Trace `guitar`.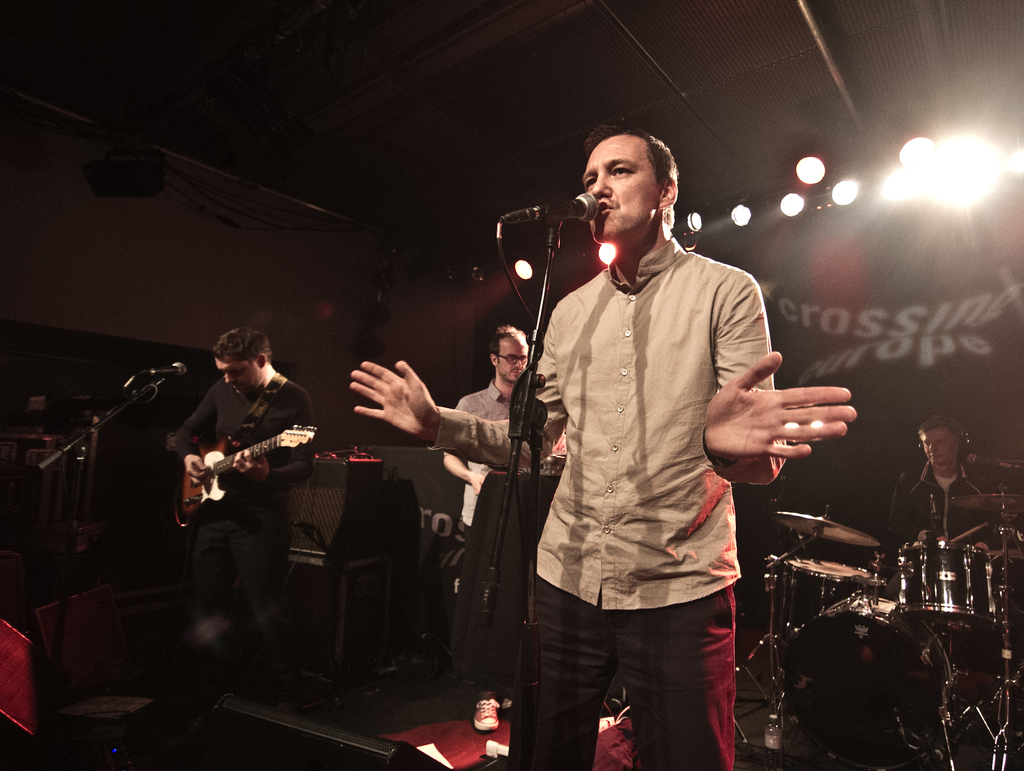
Traced to BBox(174, 423, 316, 508).
